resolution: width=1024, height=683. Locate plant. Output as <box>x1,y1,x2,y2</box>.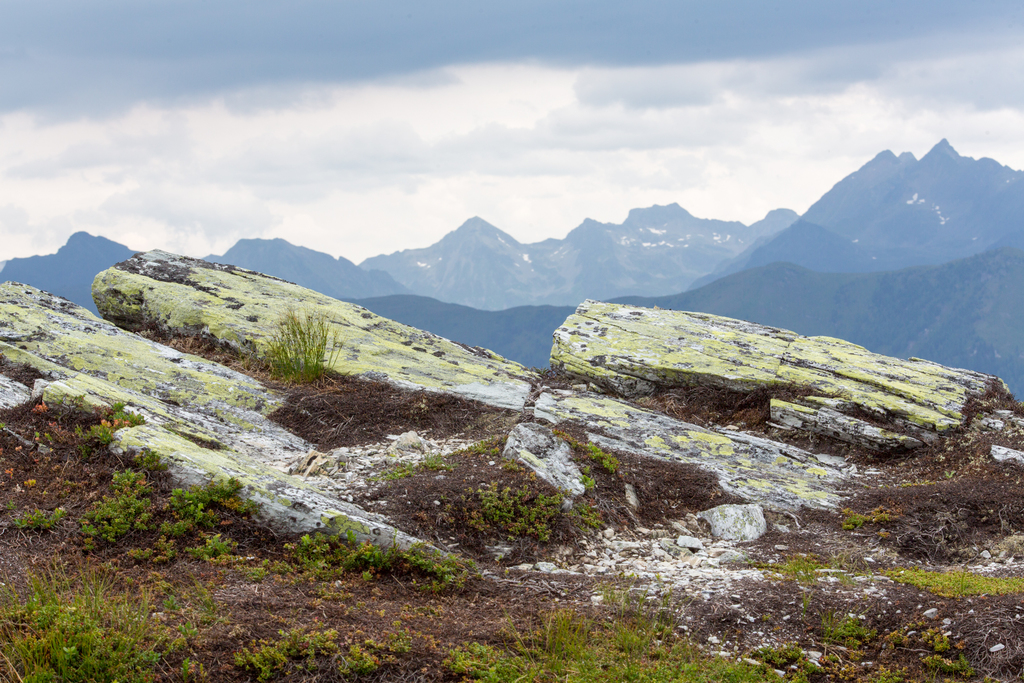
<box>259,306,345,374</box>.
